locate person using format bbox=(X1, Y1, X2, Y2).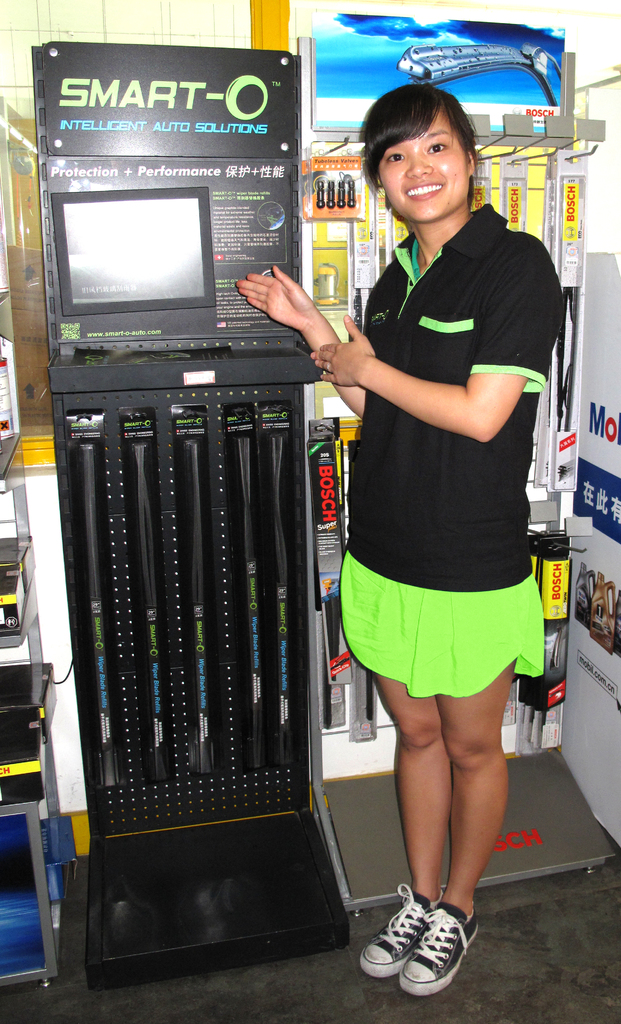
bbox=(226, 77, 569, 1001).
